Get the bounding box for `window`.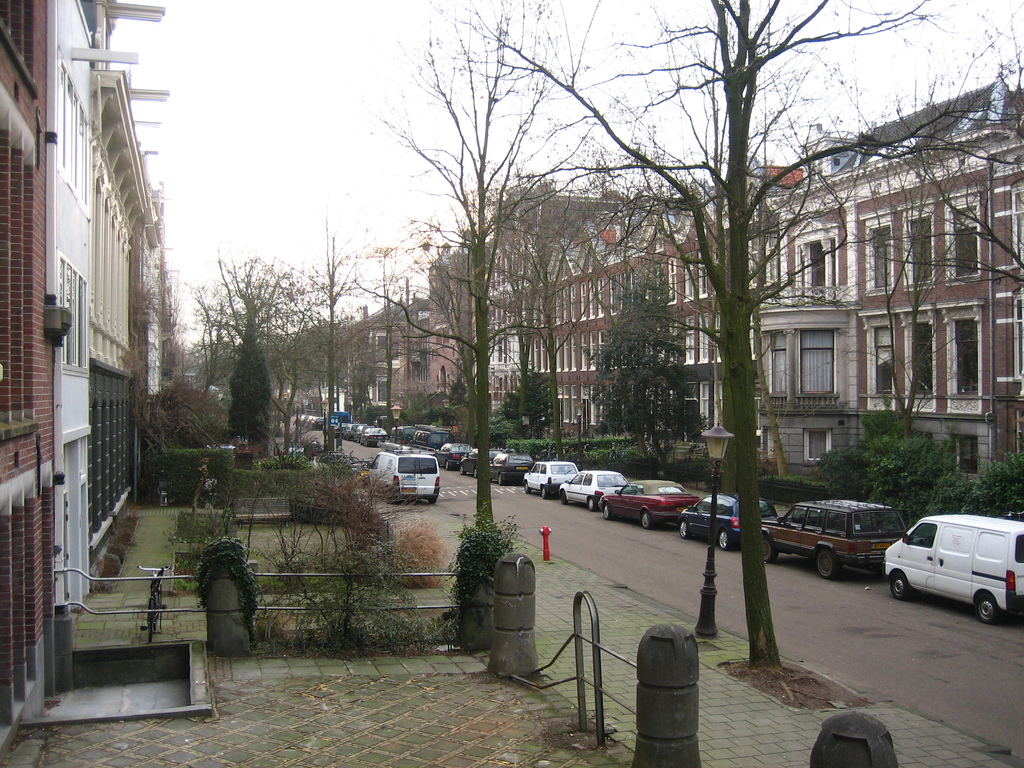
box=[943, 433, 982, 478].
